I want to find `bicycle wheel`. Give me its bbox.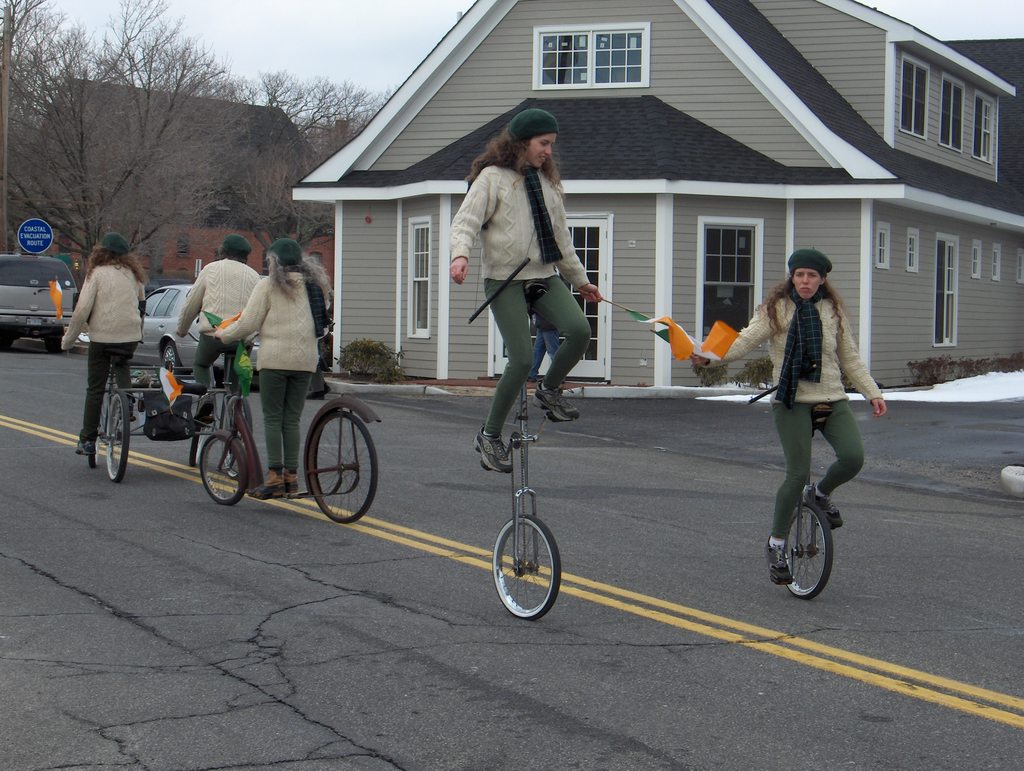
pyautogui.locateOnScreen(309, 412, 380, 523).
